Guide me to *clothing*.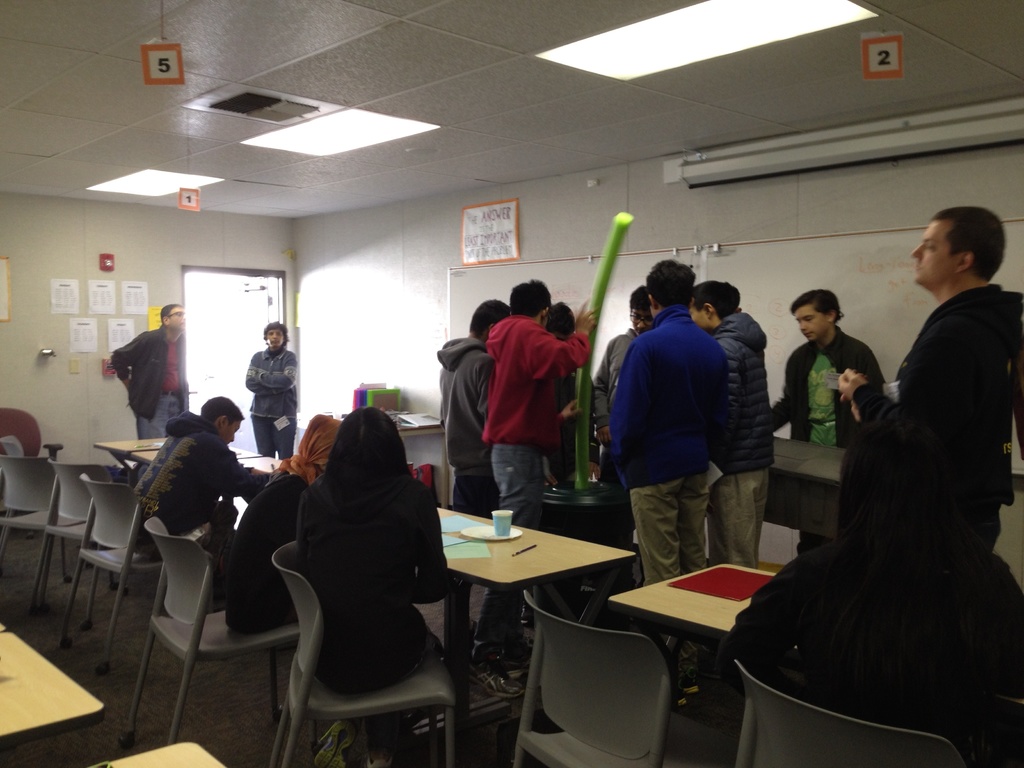
Guidance: (x1=592, y1=328, x2=633, y2=452).
